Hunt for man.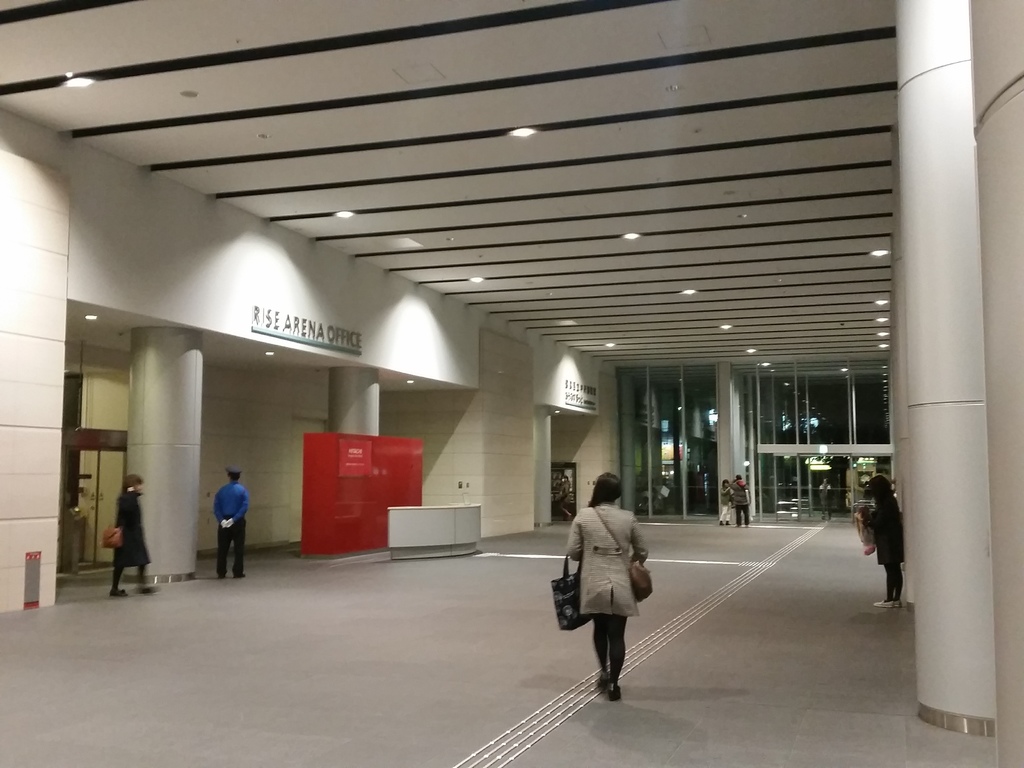
Hunted down at x1=216, y1=460, x2=243, y2=583.
